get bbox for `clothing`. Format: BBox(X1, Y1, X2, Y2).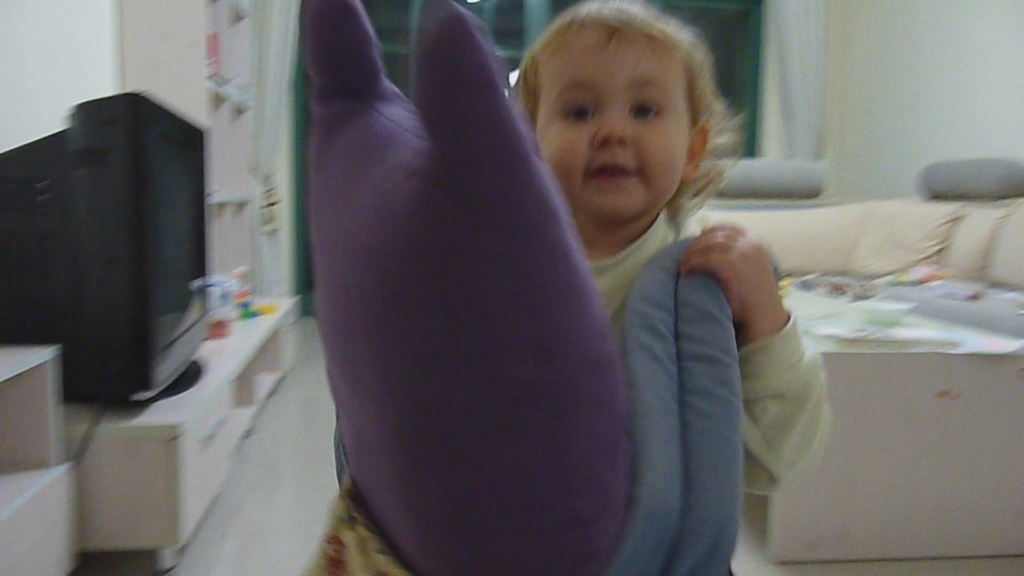
BBox(582, 206, 827, 493).
